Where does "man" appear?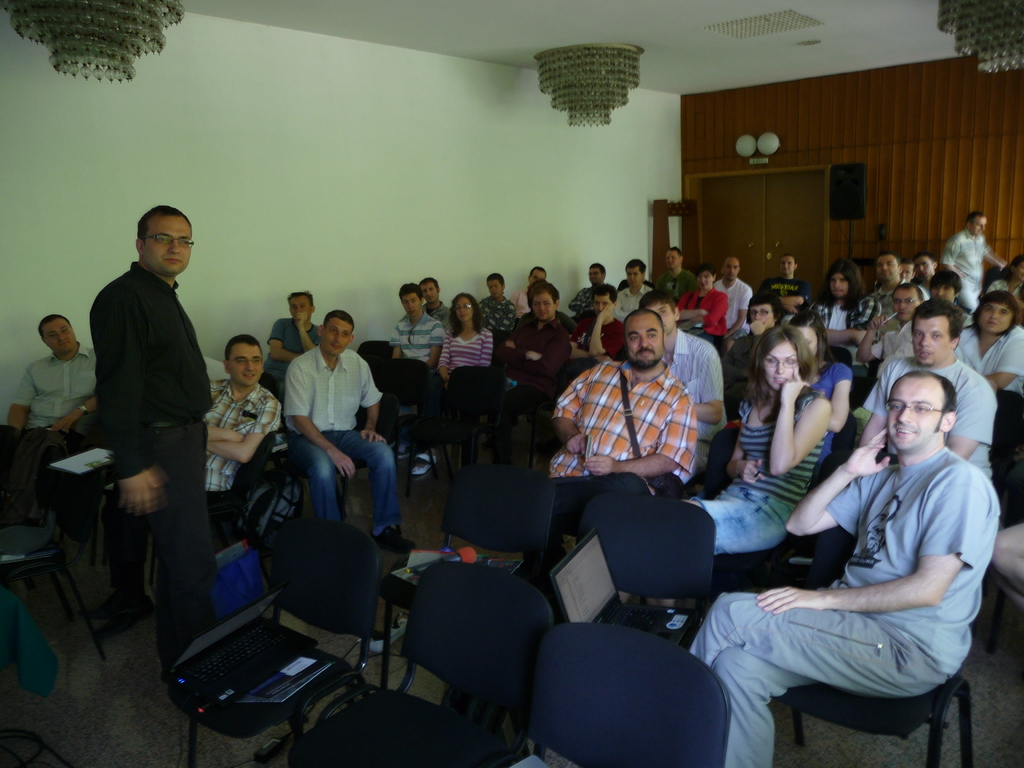
Appears at 481,270,516,333.
